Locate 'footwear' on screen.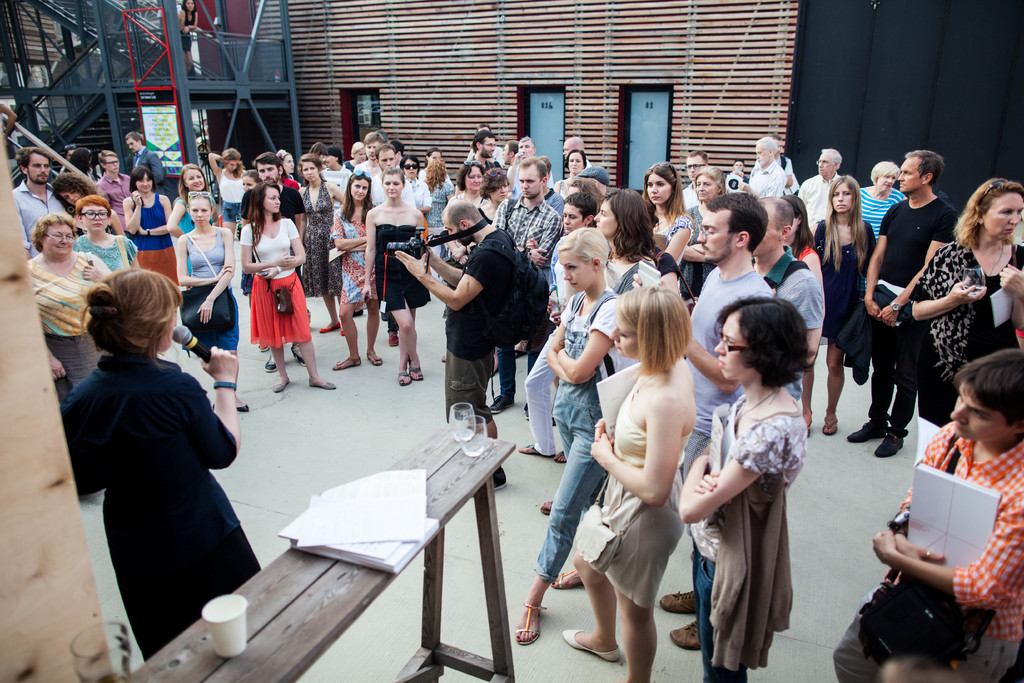
On screen at locate(822, 418, 838, 433).
